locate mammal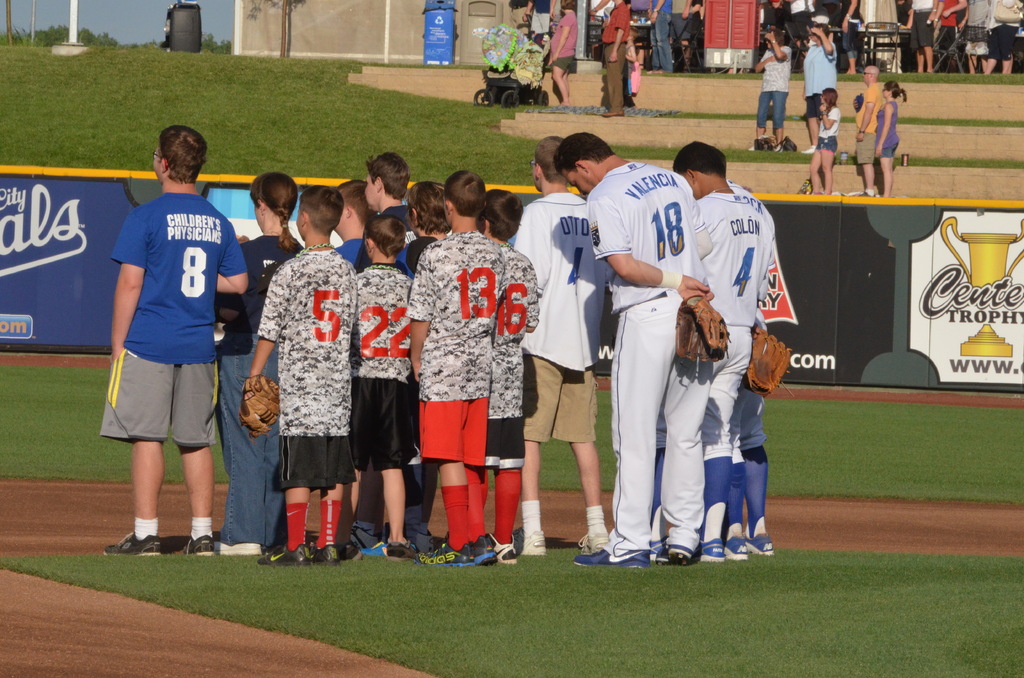
874,77,908,202
